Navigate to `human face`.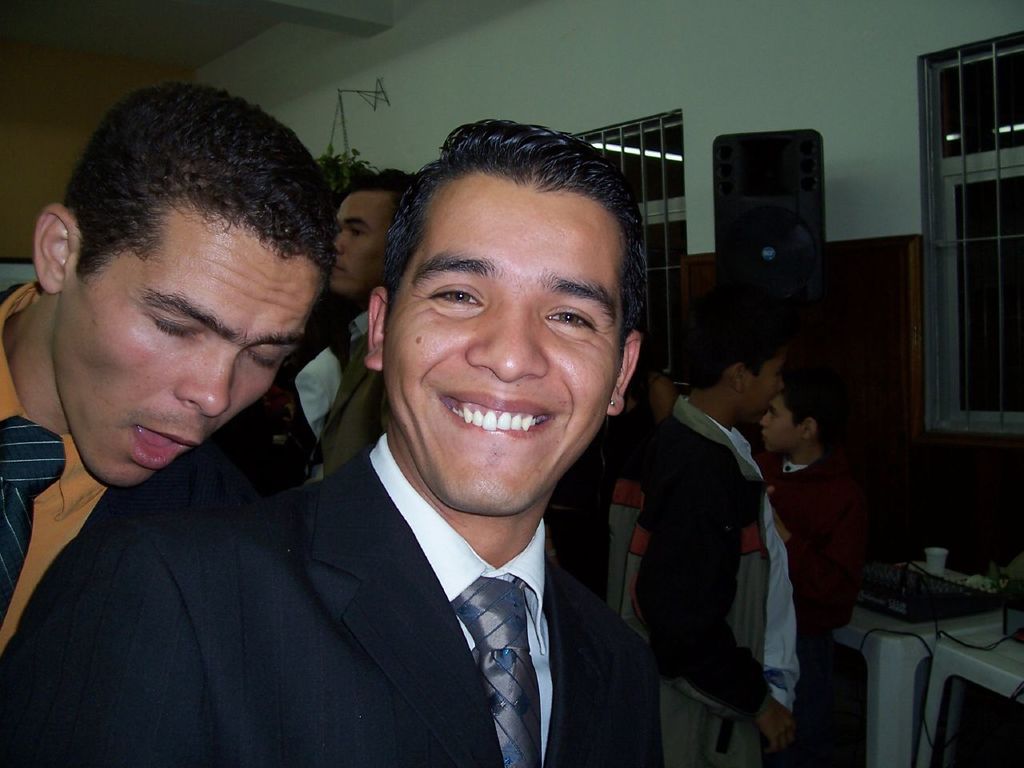
Navigation target: bbox(762, 398, 807, 453).
